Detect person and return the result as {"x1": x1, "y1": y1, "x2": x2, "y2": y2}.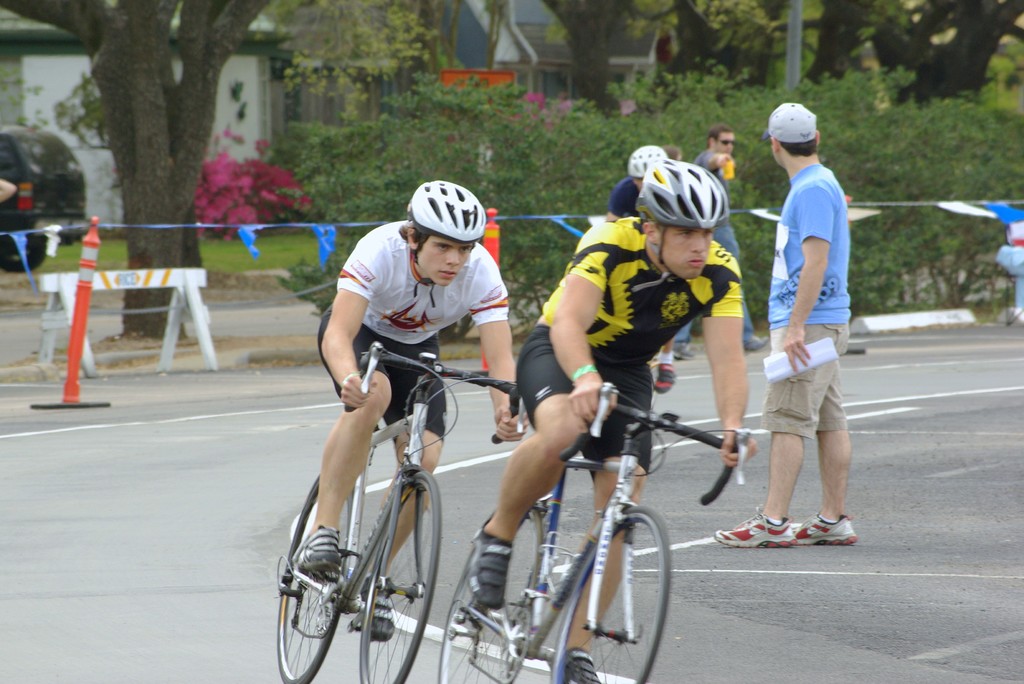
{"x1": 296, "y1": 183, "x2": 531, "y2": 639}.
